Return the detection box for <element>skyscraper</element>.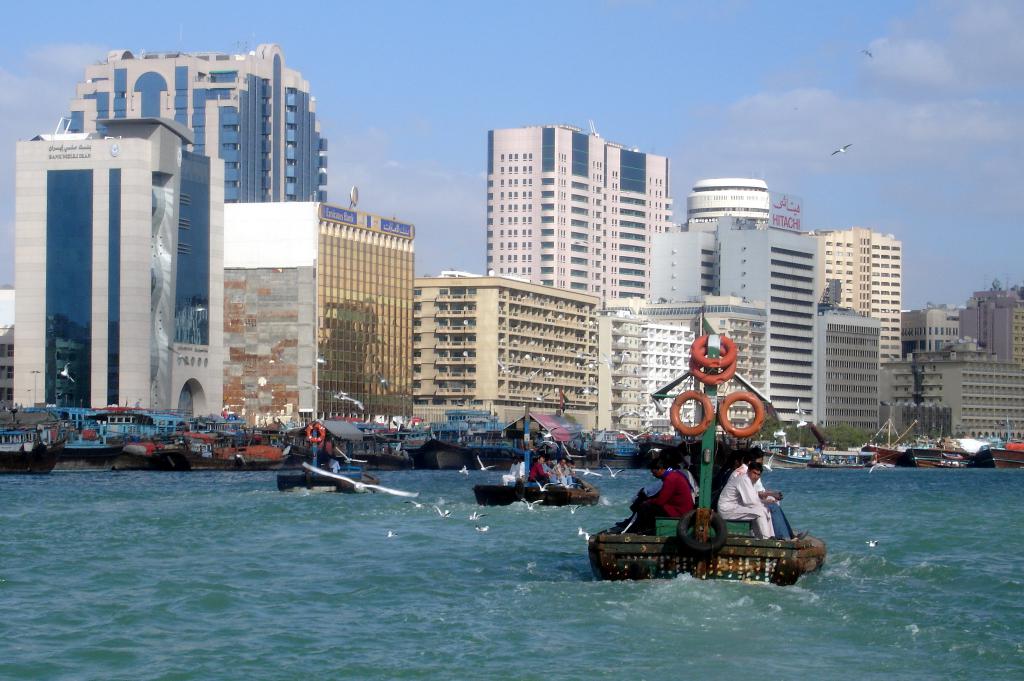
locate(712, 232, 834, 436).
